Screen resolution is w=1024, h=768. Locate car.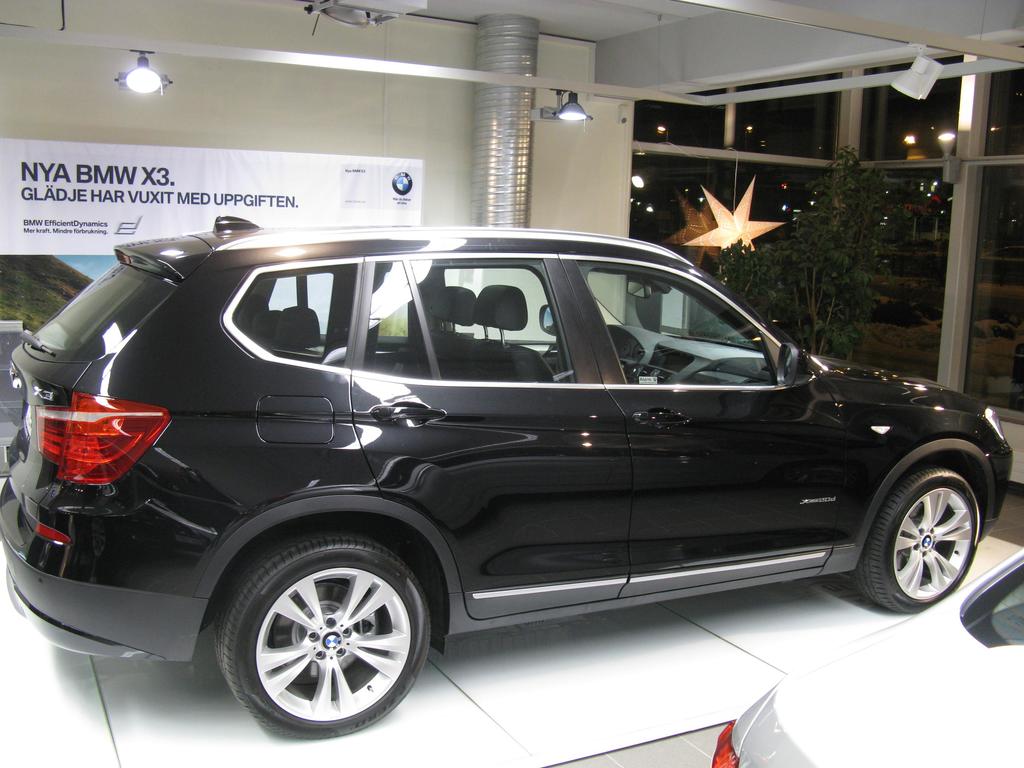
[left=707, top=543, right=1023, bottom=767].
